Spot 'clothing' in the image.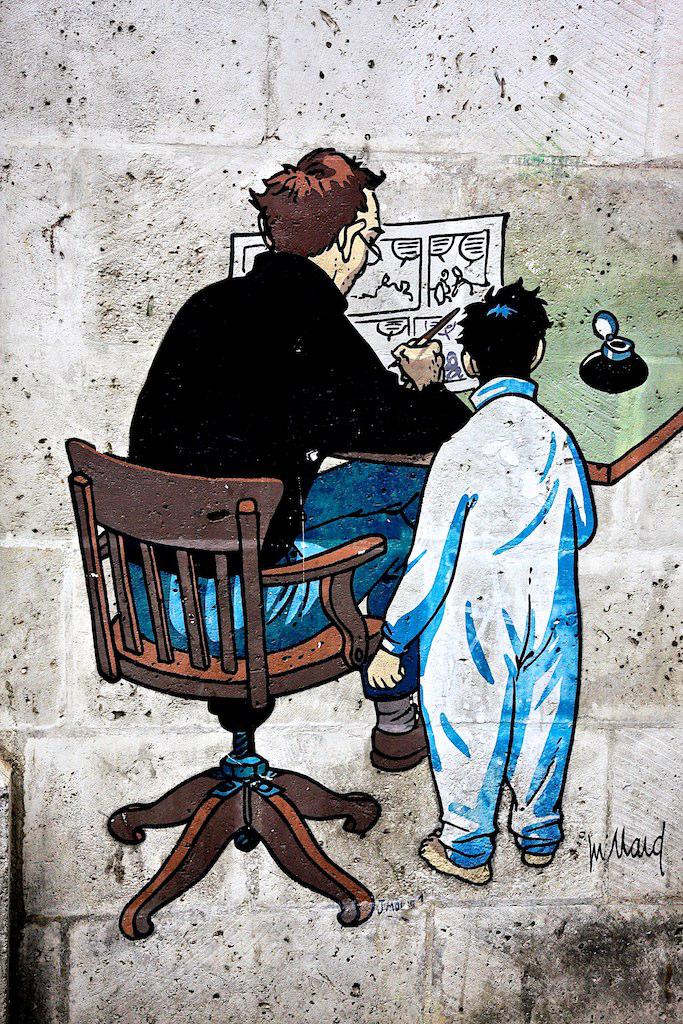
'clothing' found at (117, 258, 425, 671).
